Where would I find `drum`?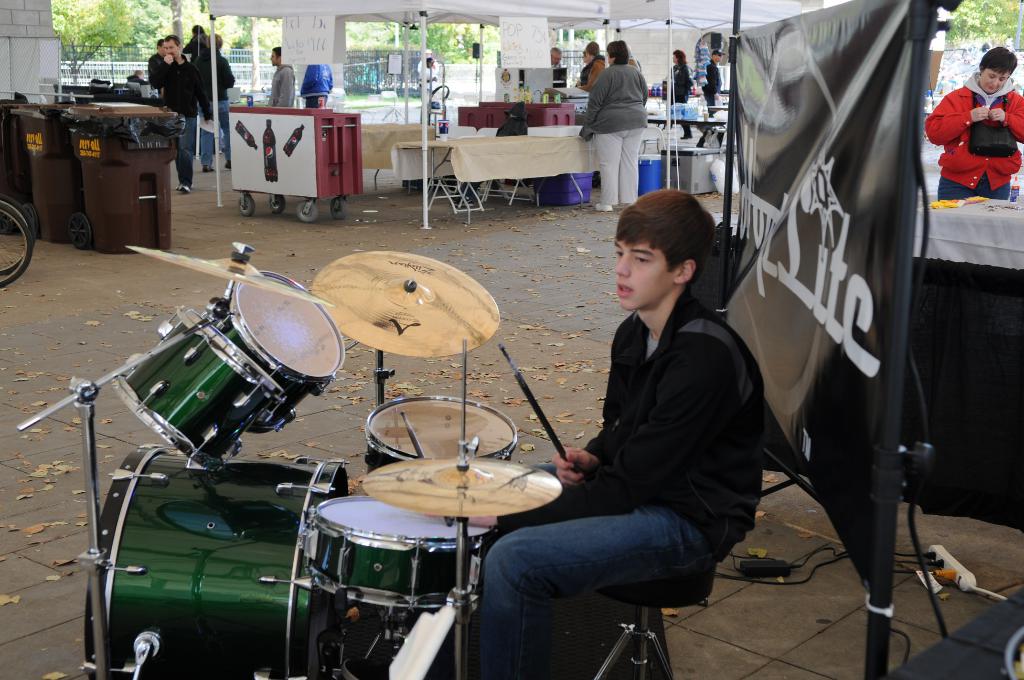
At bbox(115, 307, 286, 474).
